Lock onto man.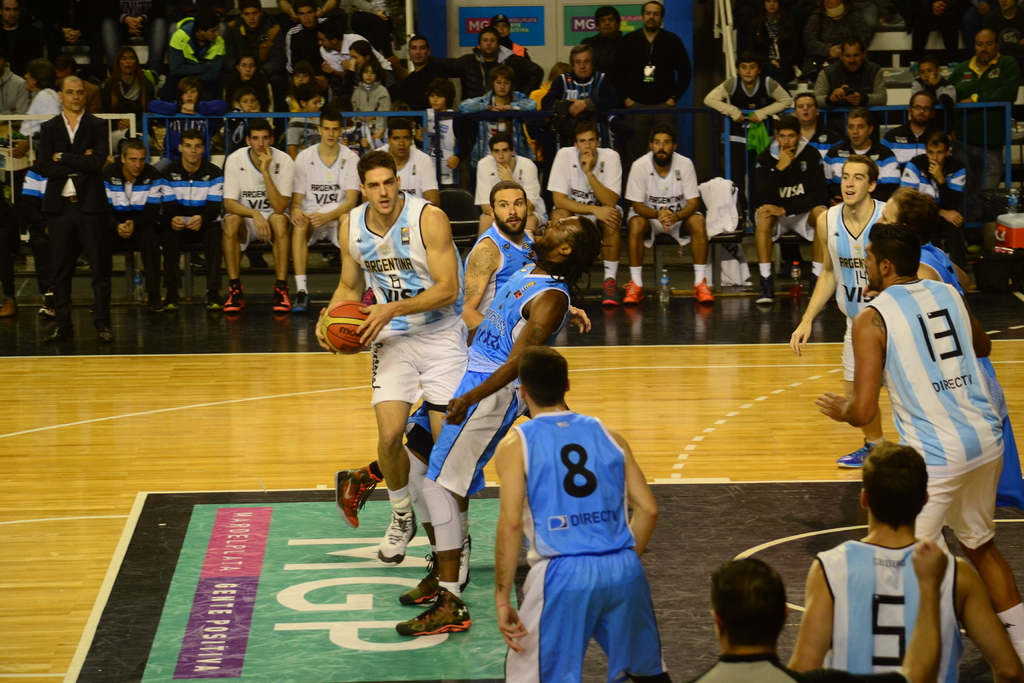
Locked: Rect(50, 52, 105, 128).
